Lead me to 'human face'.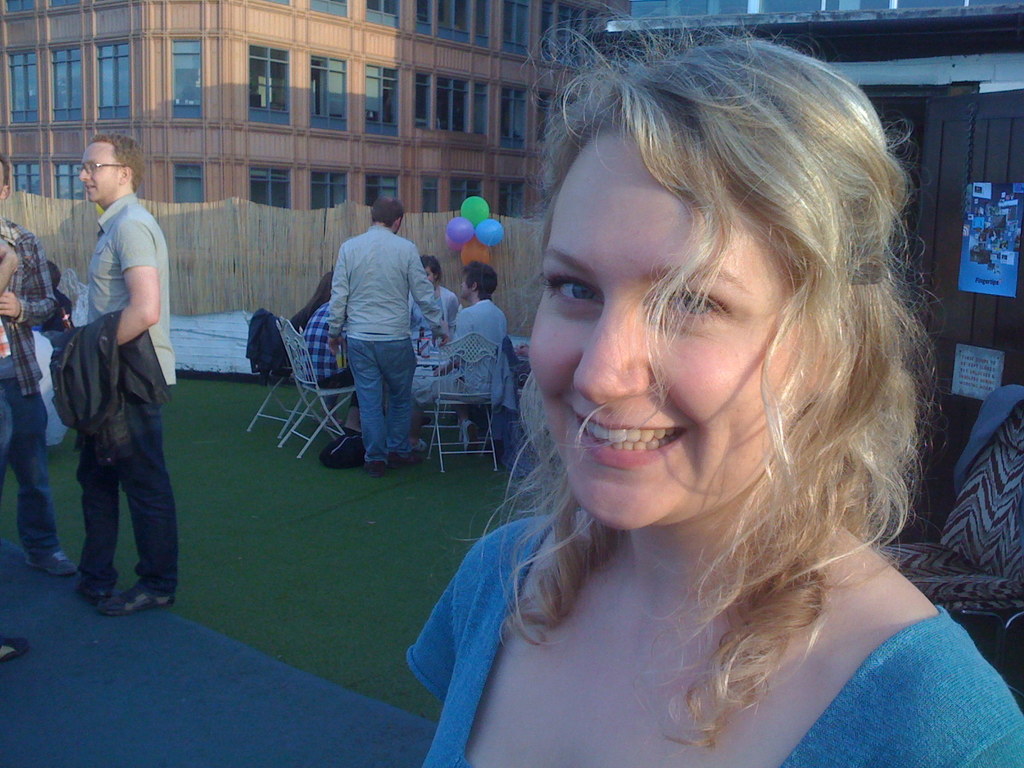
Lead to <region>526, 121, 812, 529</region>.
